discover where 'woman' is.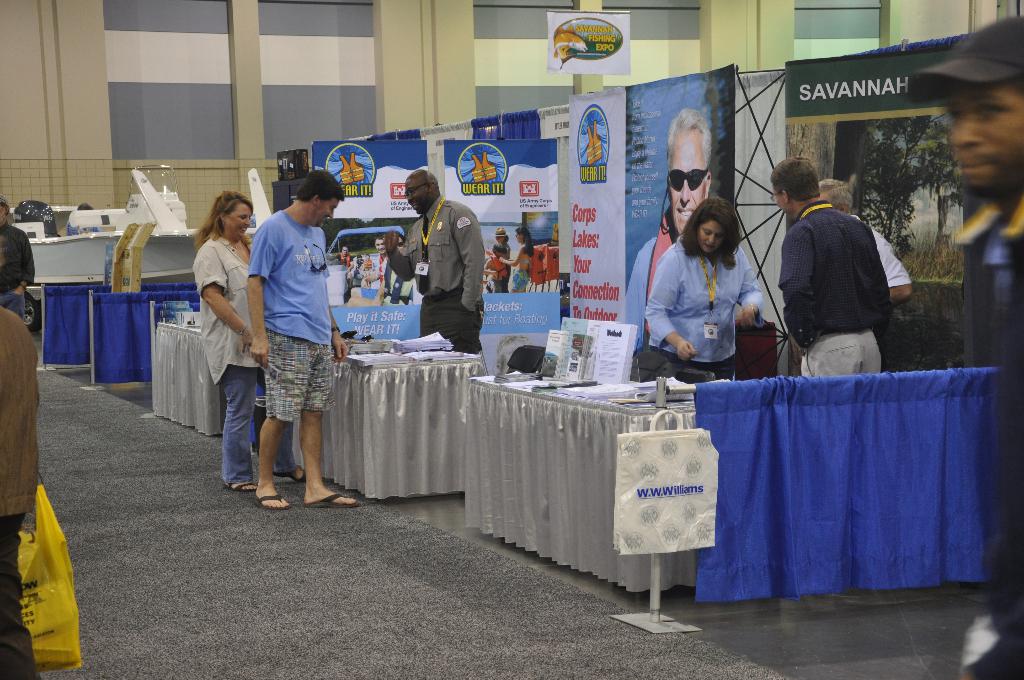
Discovered at left=641, top=195, right=765, bottom=389.
